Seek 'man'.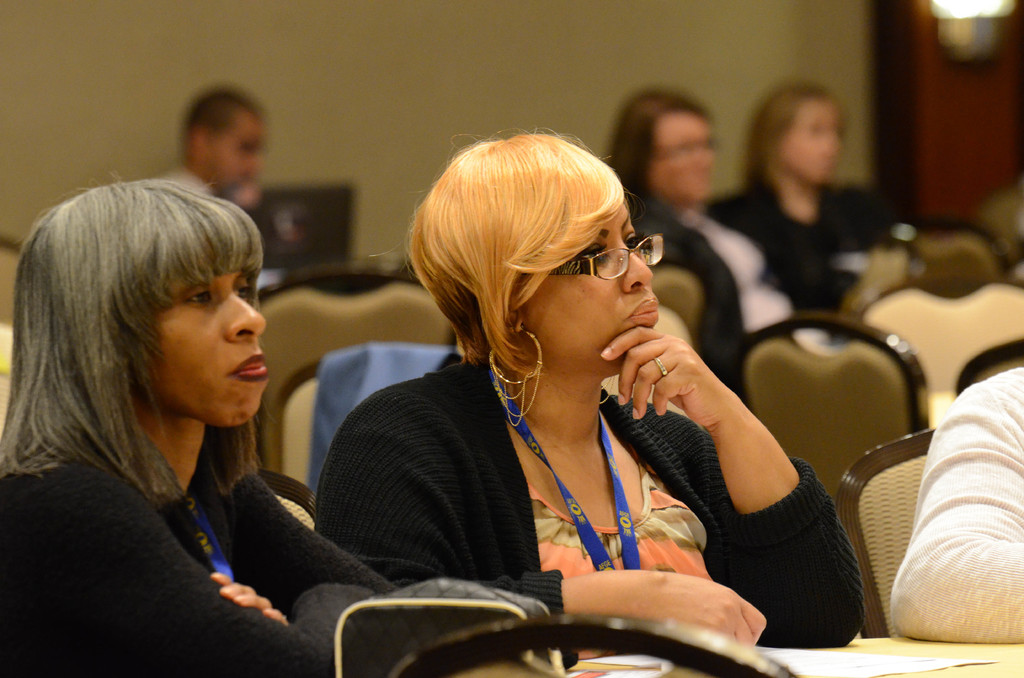
(x1=165, y1=67, x2=273, y2=218).
